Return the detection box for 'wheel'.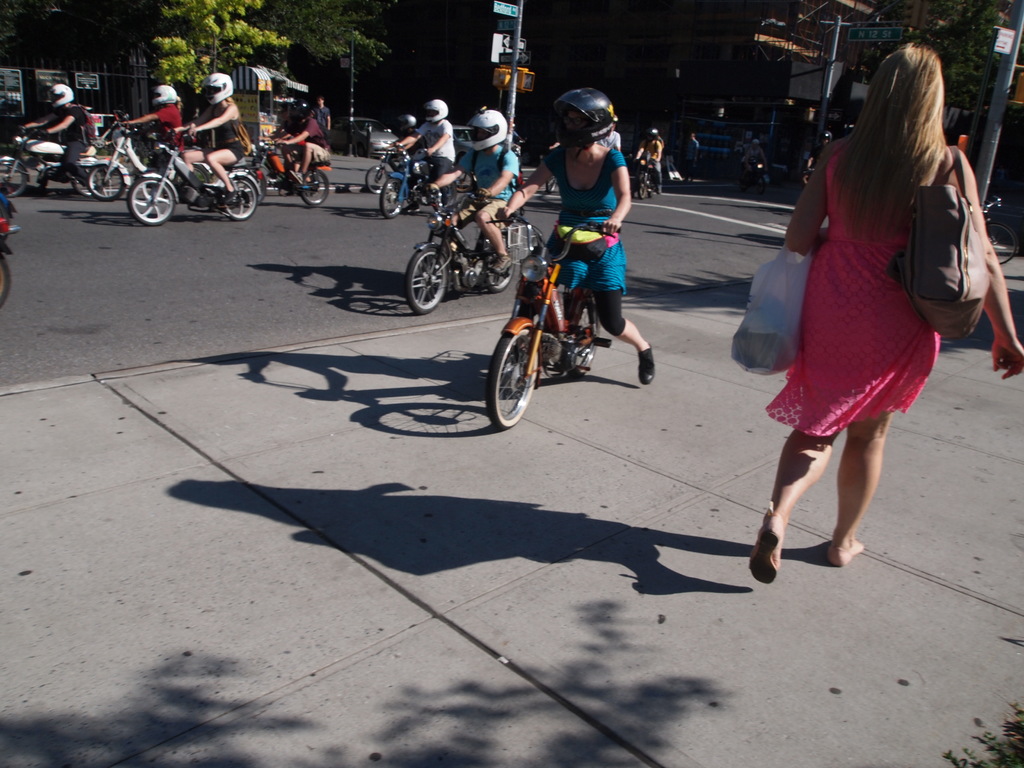
region(361, 164, 391, 196).
